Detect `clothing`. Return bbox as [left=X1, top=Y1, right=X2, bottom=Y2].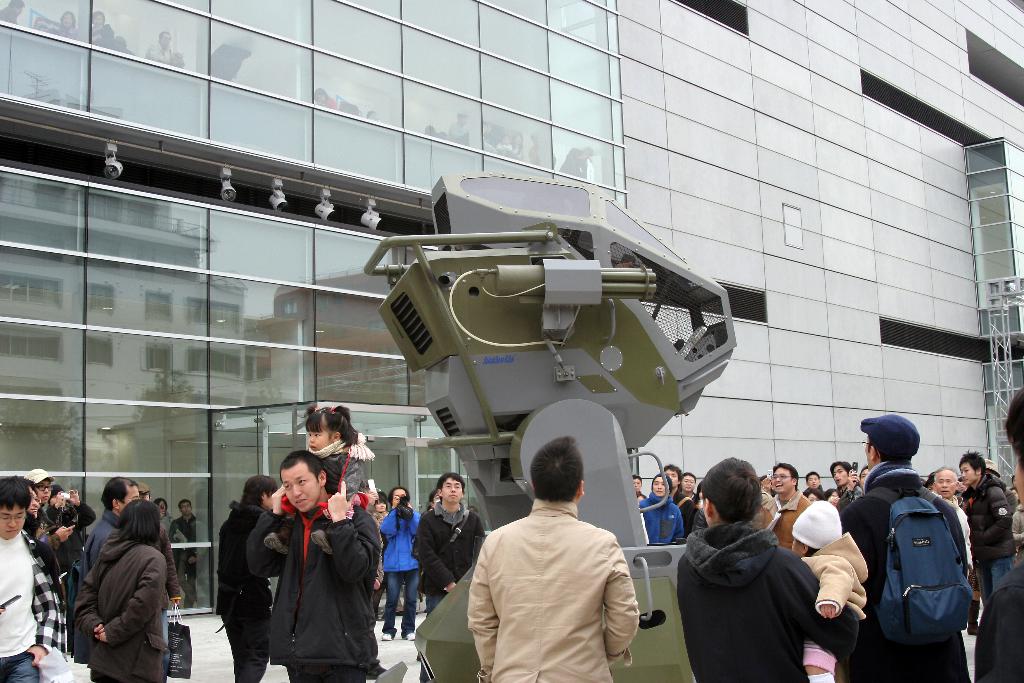
[left=65, top=508, right=136, bottom=611].
